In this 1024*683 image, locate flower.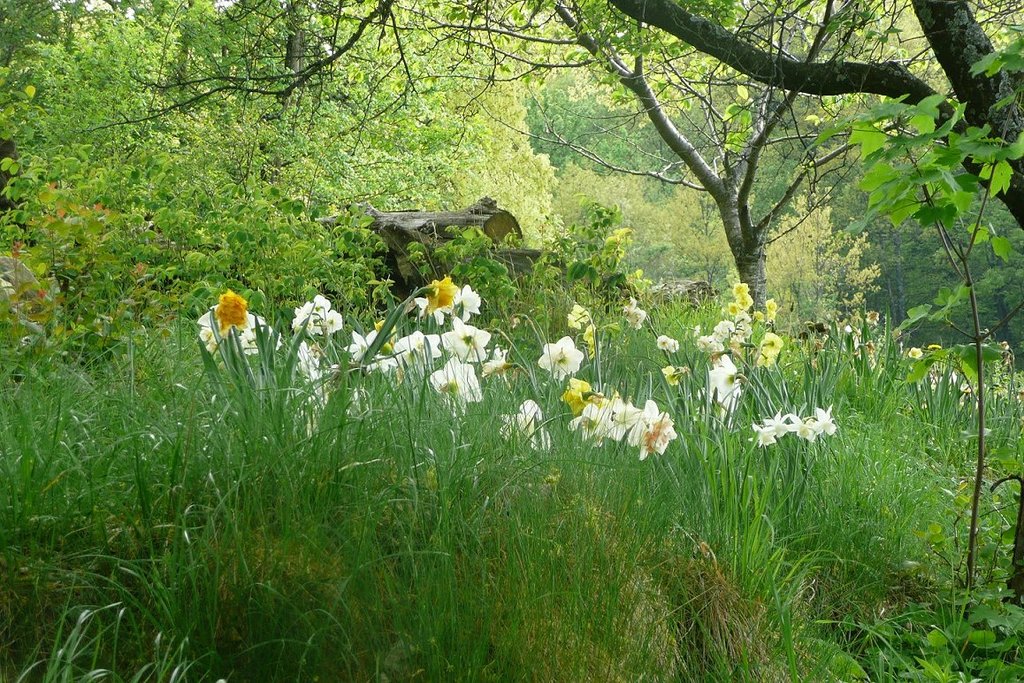
Bounding box: (left=660, top=359, right=684, bottom=386).
